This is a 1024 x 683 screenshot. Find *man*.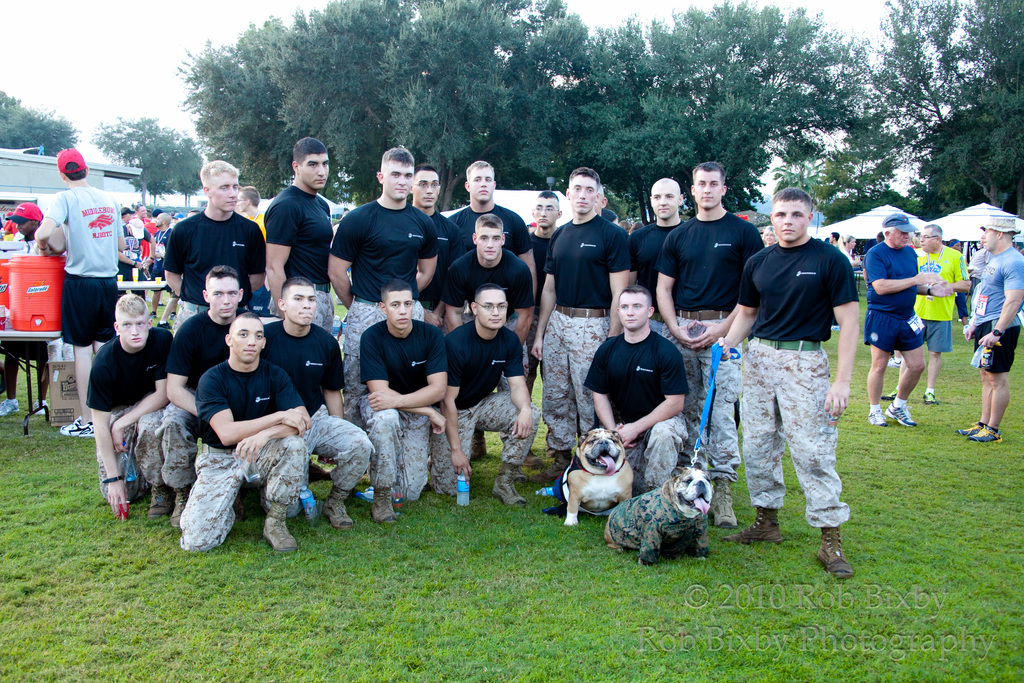
Bounding box: {"x1": 84, "y1": 288, "x2": 175, "y2": 521}.
